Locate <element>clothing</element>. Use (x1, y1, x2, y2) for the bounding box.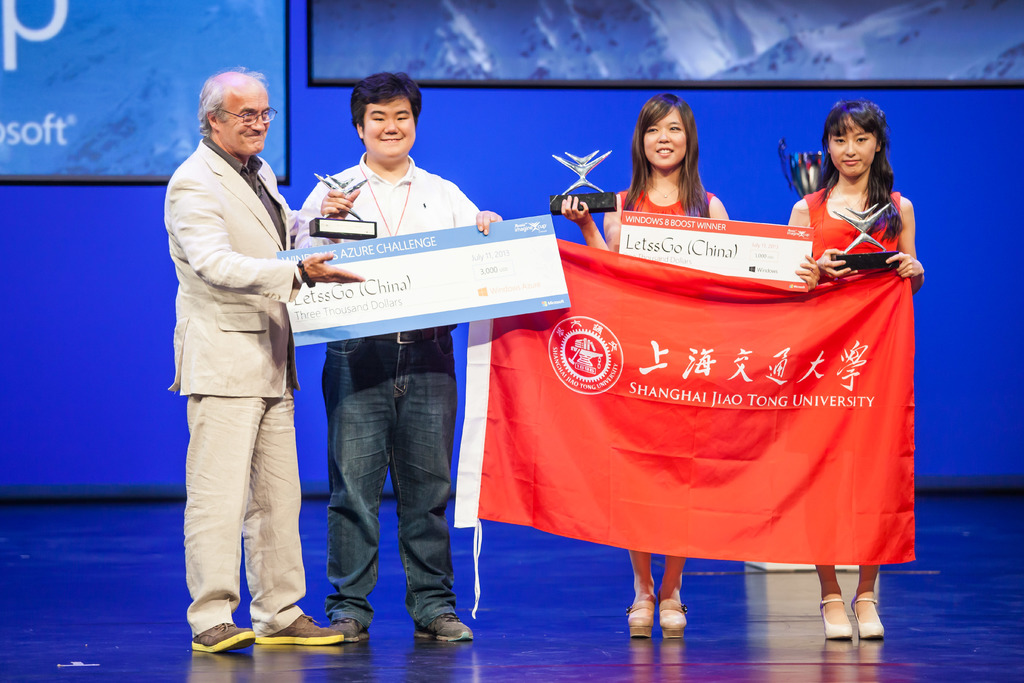
(810, 188, 897, 262).
